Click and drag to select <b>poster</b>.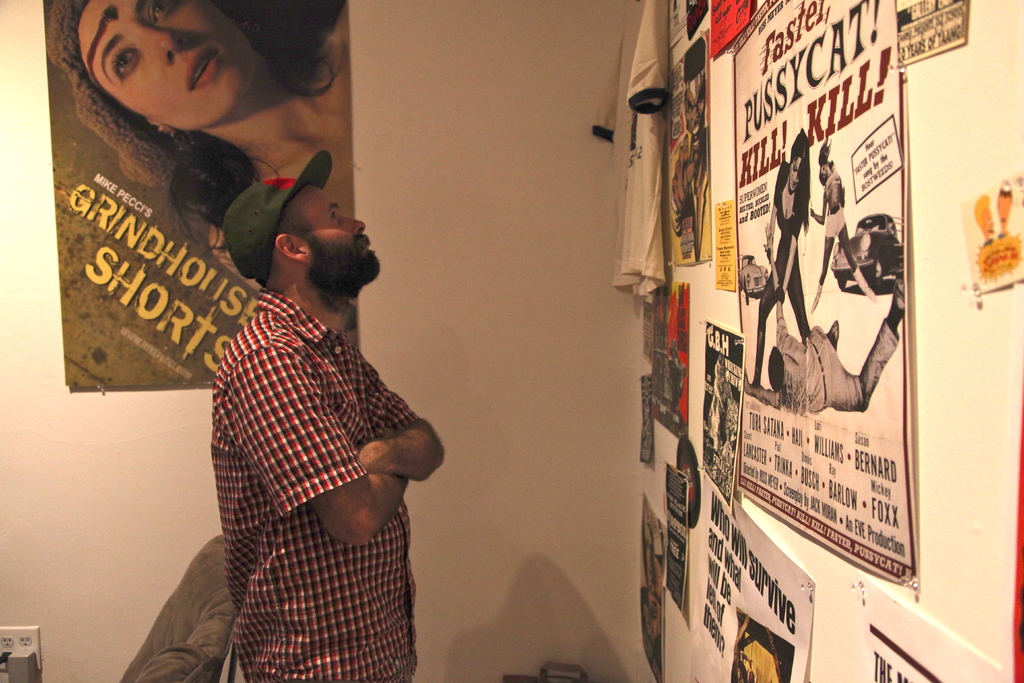
Selection: (43,0,355,389).
